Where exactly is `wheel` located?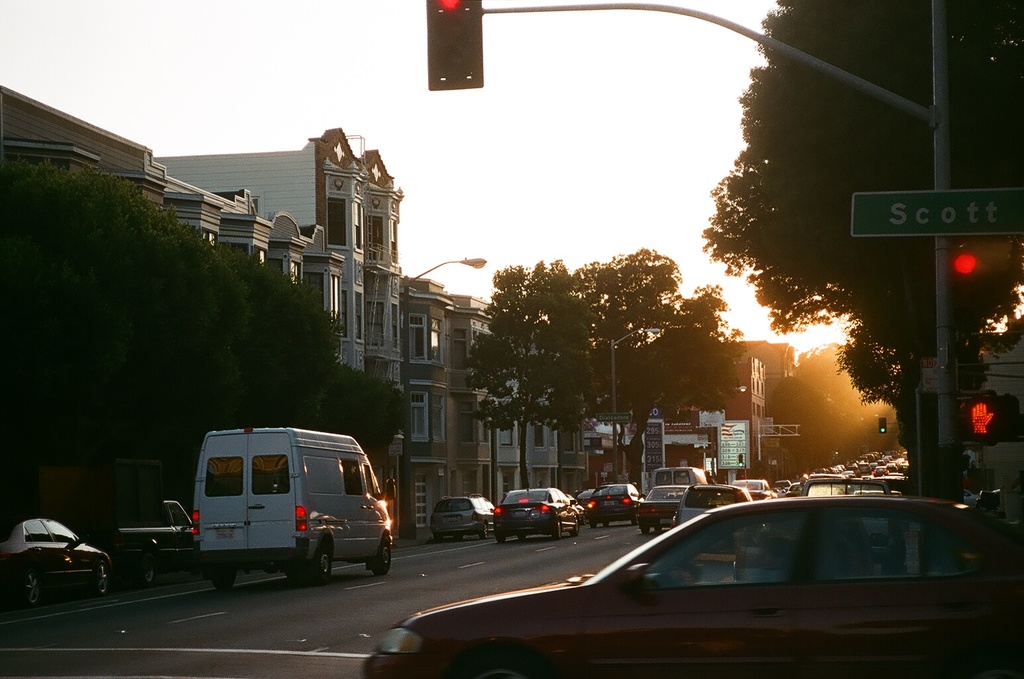
Its bounding box is Rect(292, 539, 331, 585).
